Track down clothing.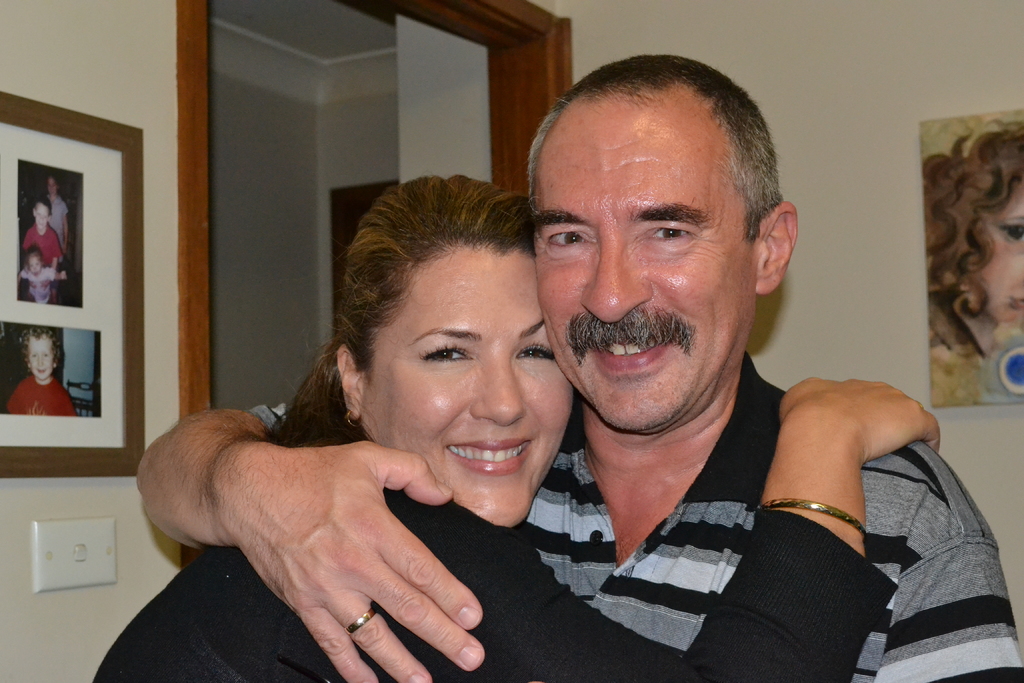
Tracked to bbox=(16, 265, 58, 300).
